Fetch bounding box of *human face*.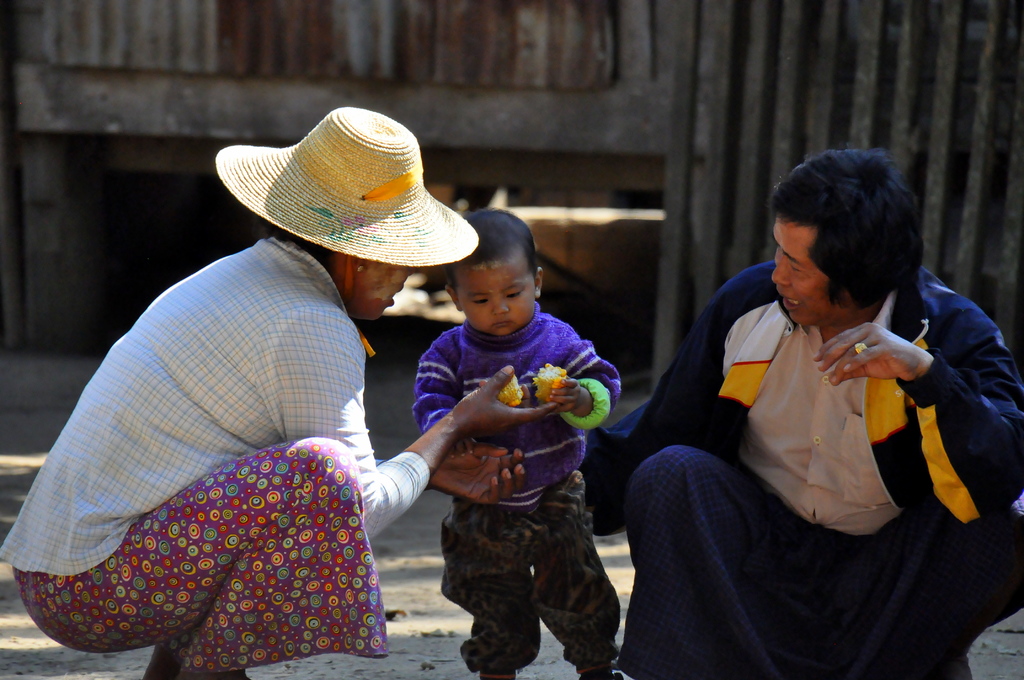
Bbox: [x1=771, y1=225, x2=847, y2=324].
